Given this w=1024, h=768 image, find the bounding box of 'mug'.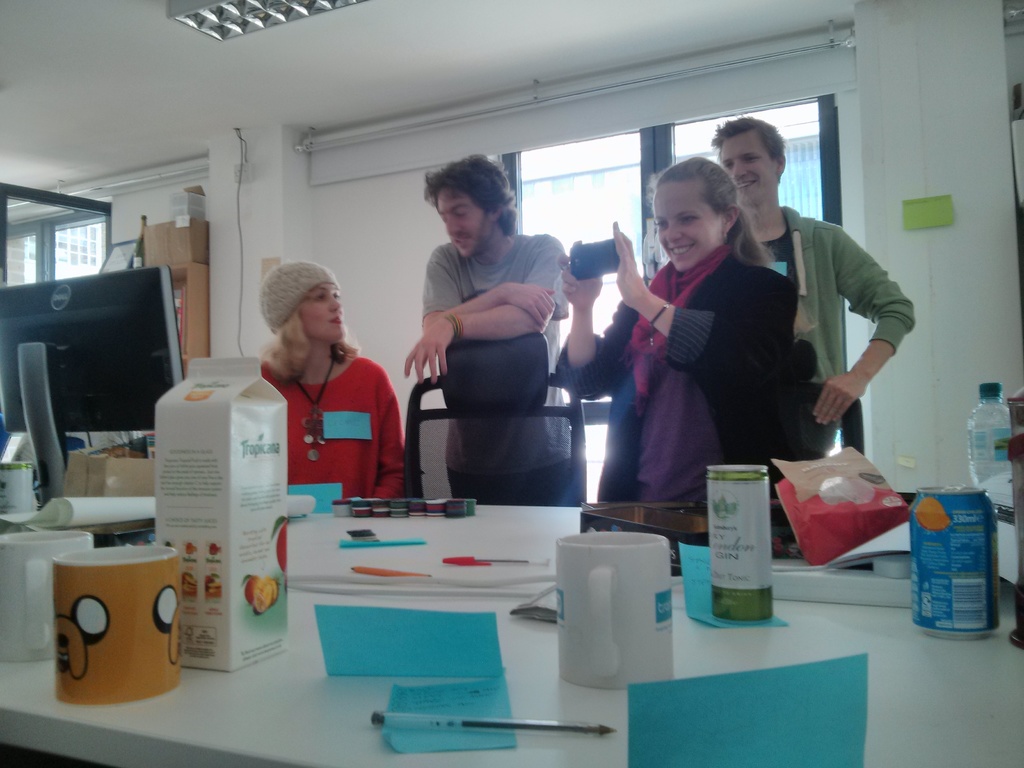
l=54, t=547, r=188, b=707.
